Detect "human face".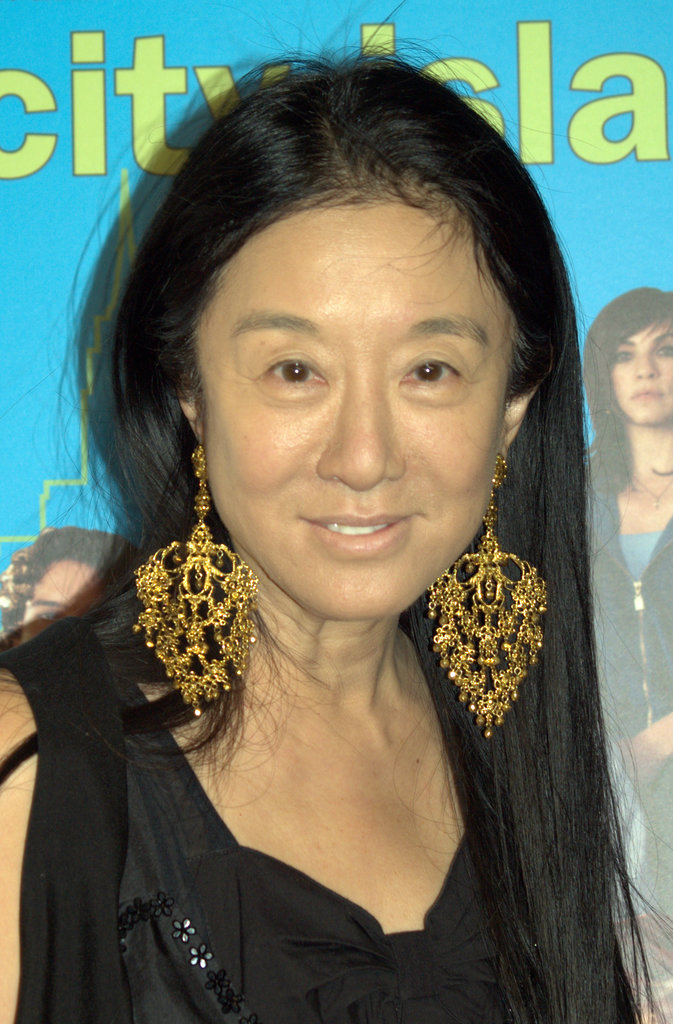
Detected at bbox=(29, 518, 129, 618).
